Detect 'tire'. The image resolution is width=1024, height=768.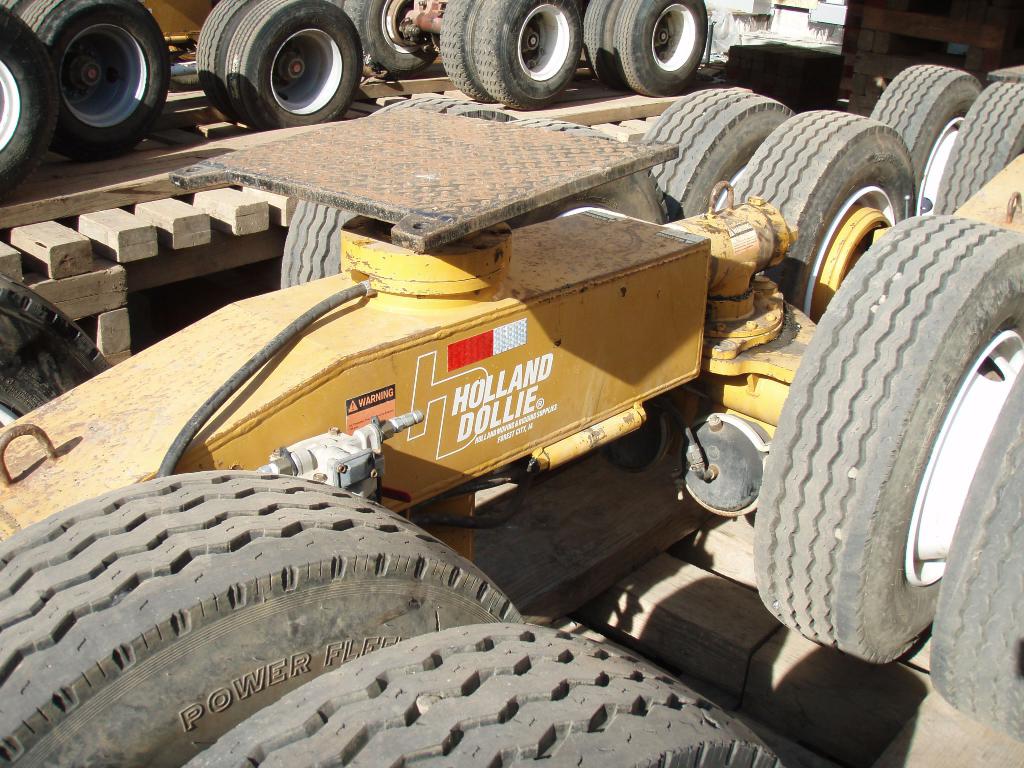
[x1=868, y1=61, x2=988, y2=209].
